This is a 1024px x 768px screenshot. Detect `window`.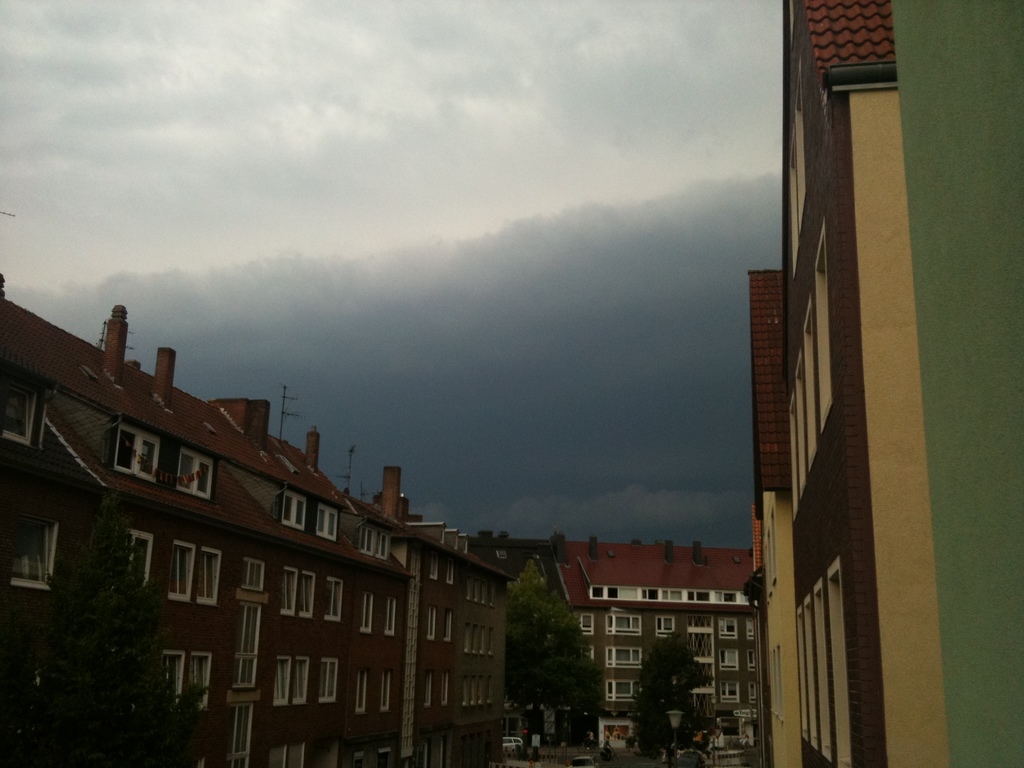
l=716, t=616, r=737, b=637.
